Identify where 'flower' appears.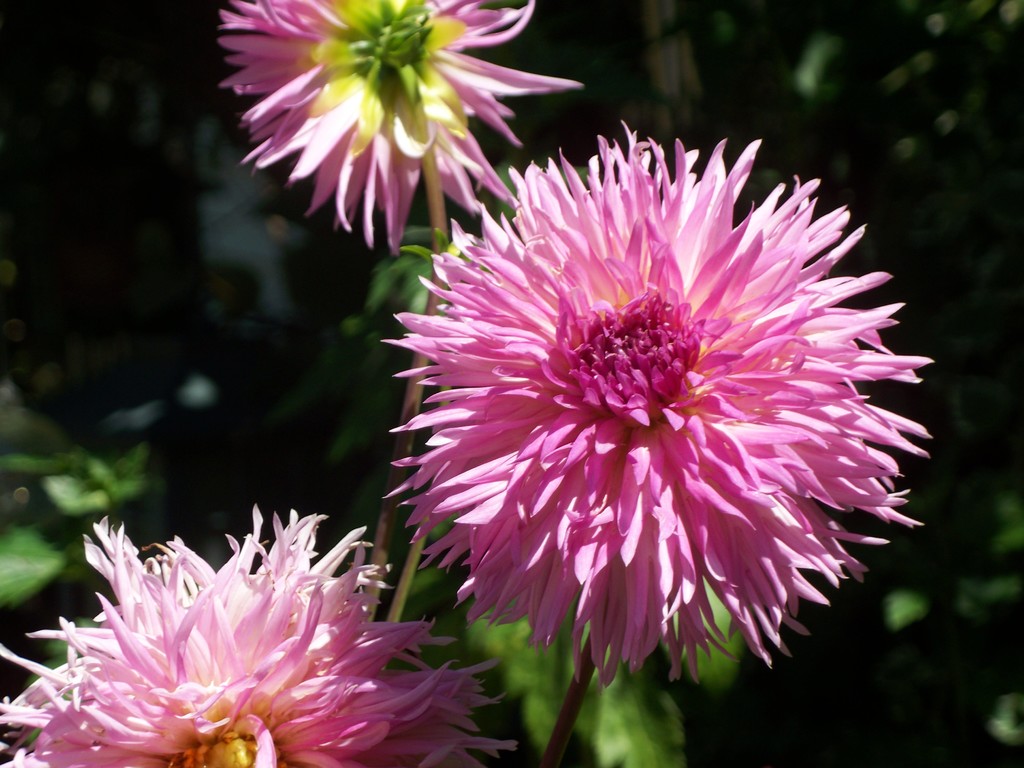
Appears at [378,144,902,700].
